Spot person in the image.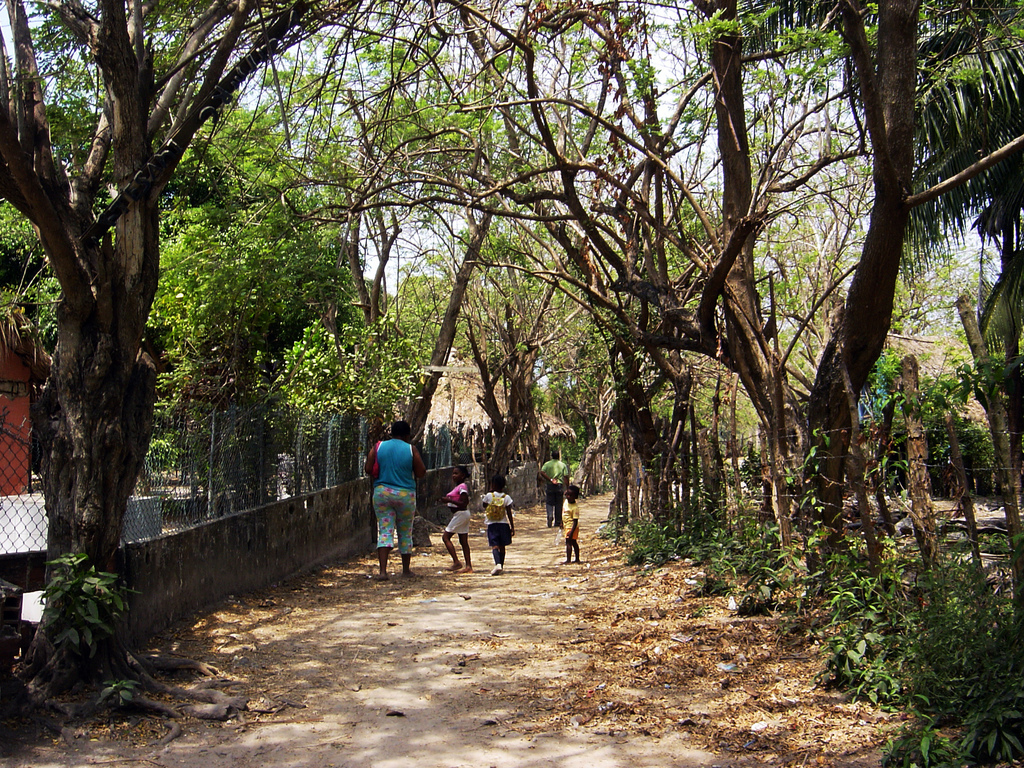
person found at 479 476 516 575.
